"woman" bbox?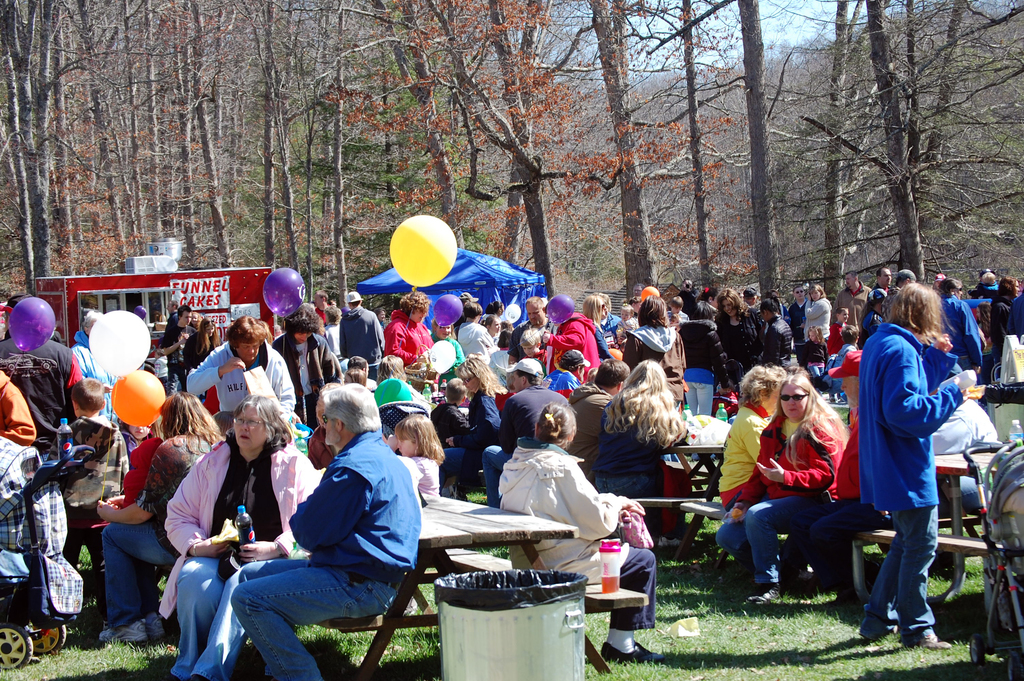
[803, 285, 830, 344]
